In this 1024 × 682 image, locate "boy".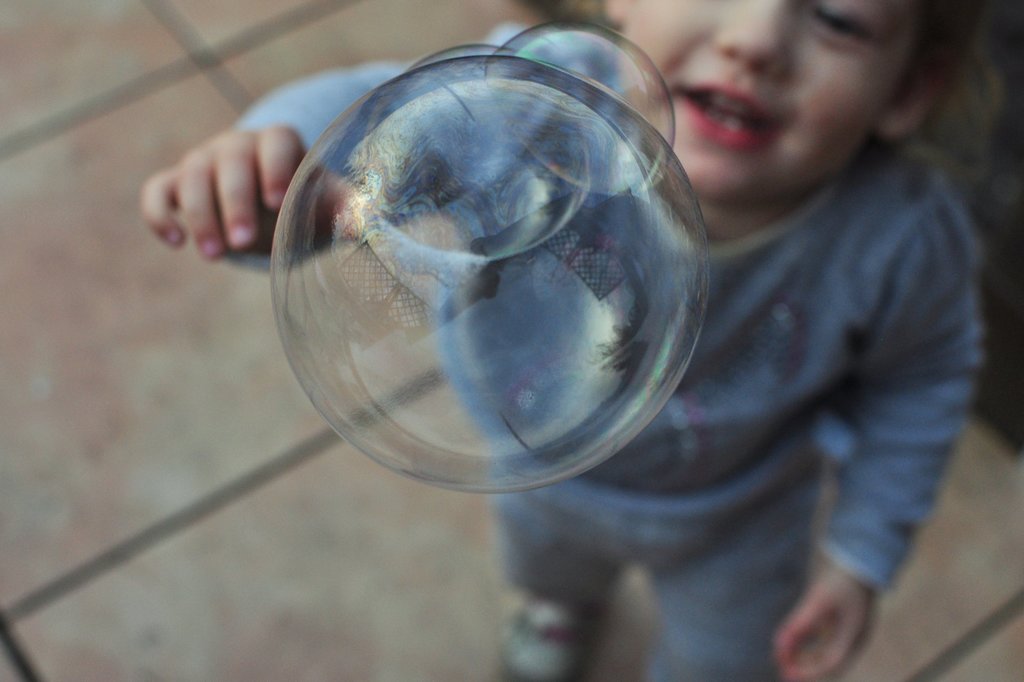
Bounding box: (143, 0, 980, 681).
